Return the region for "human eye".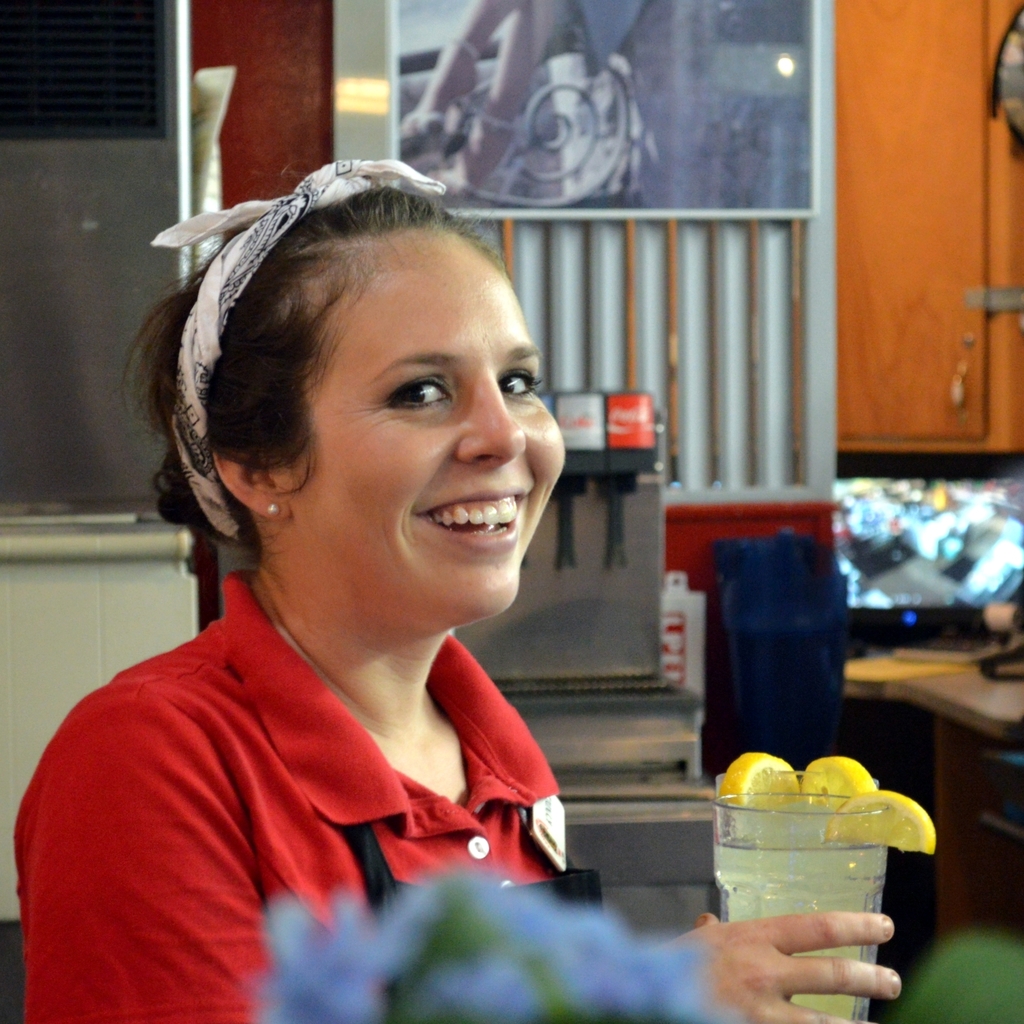
region(495, 363, 540, 394).
